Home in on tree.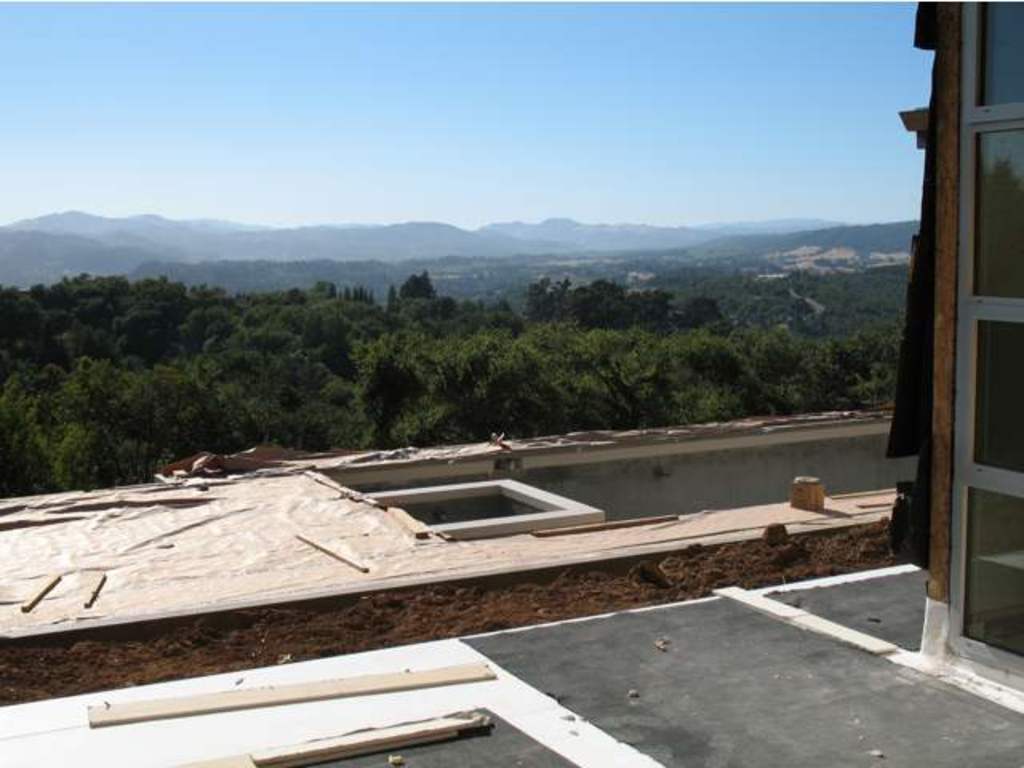
Homed in at crop(386, 283, 402, 312).
